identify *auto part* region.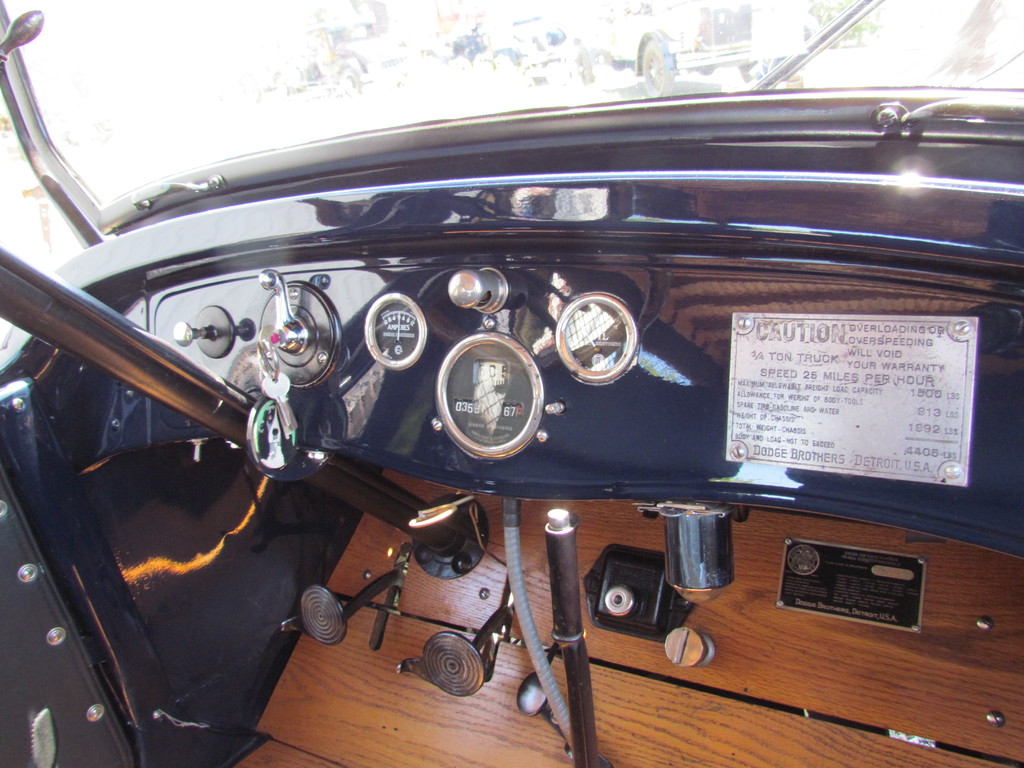
Region: l=568, t=278, r=649, b=390.
